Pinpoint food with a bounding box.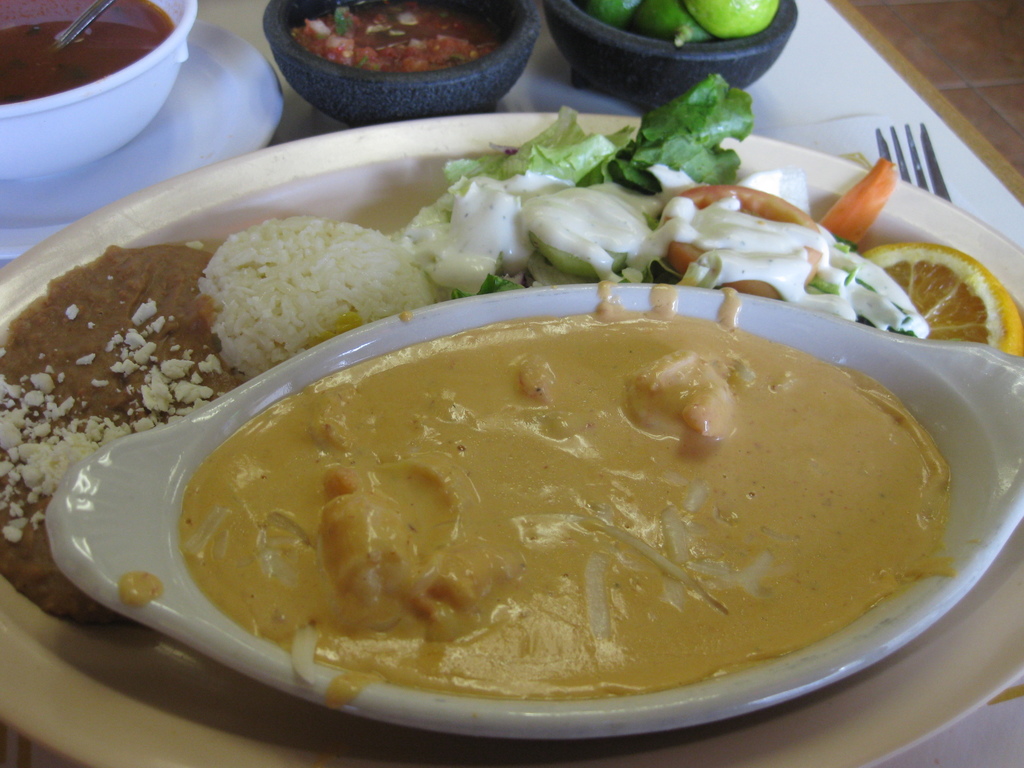
290, 0, 488, 69.
